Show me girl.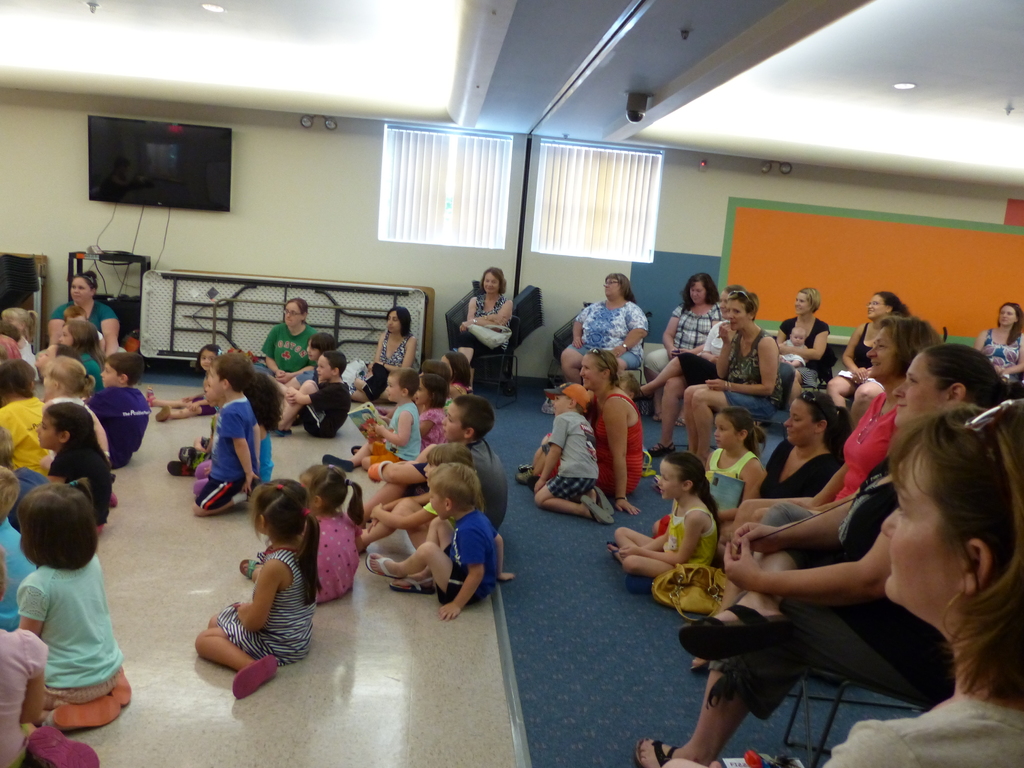
girl is here: locate(705, 407, 762, 520).
